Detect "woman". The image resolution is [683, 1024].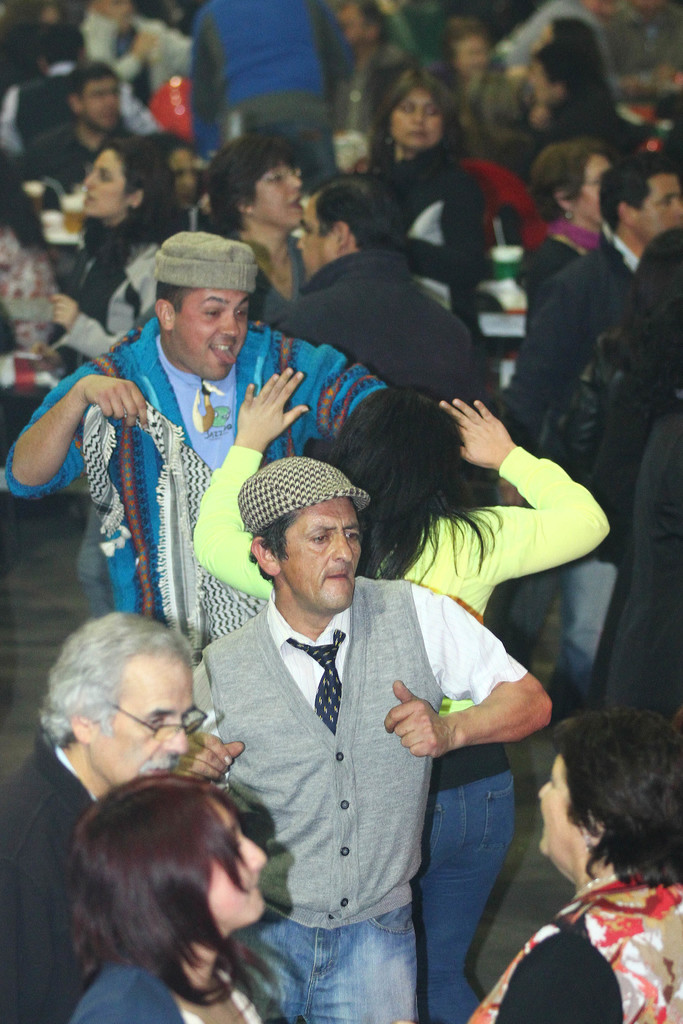
region(351, 77, 535, 241).
